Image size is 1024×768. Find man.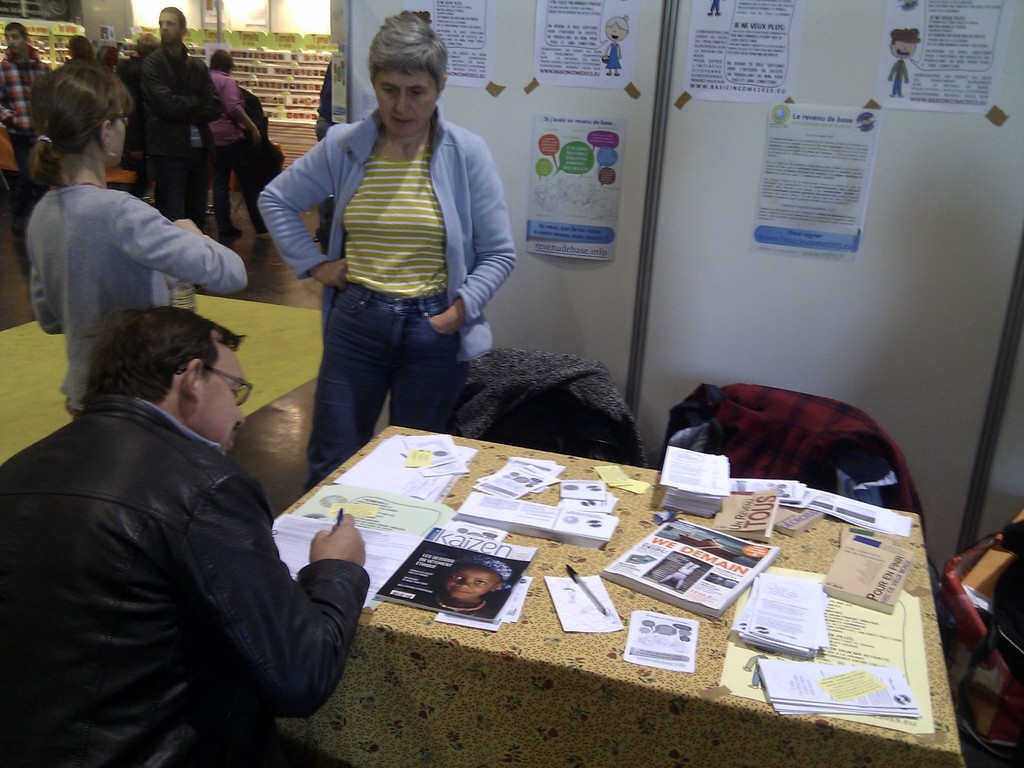
0 20 57 225.
